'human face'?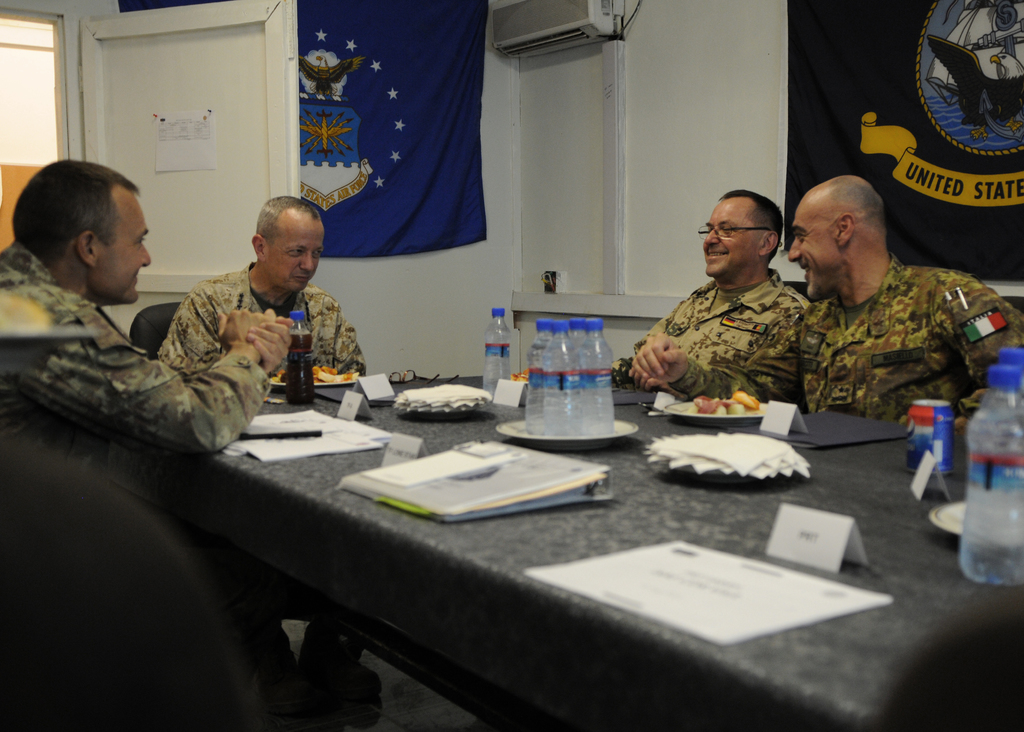
detection(99, 193, 151, 300)
